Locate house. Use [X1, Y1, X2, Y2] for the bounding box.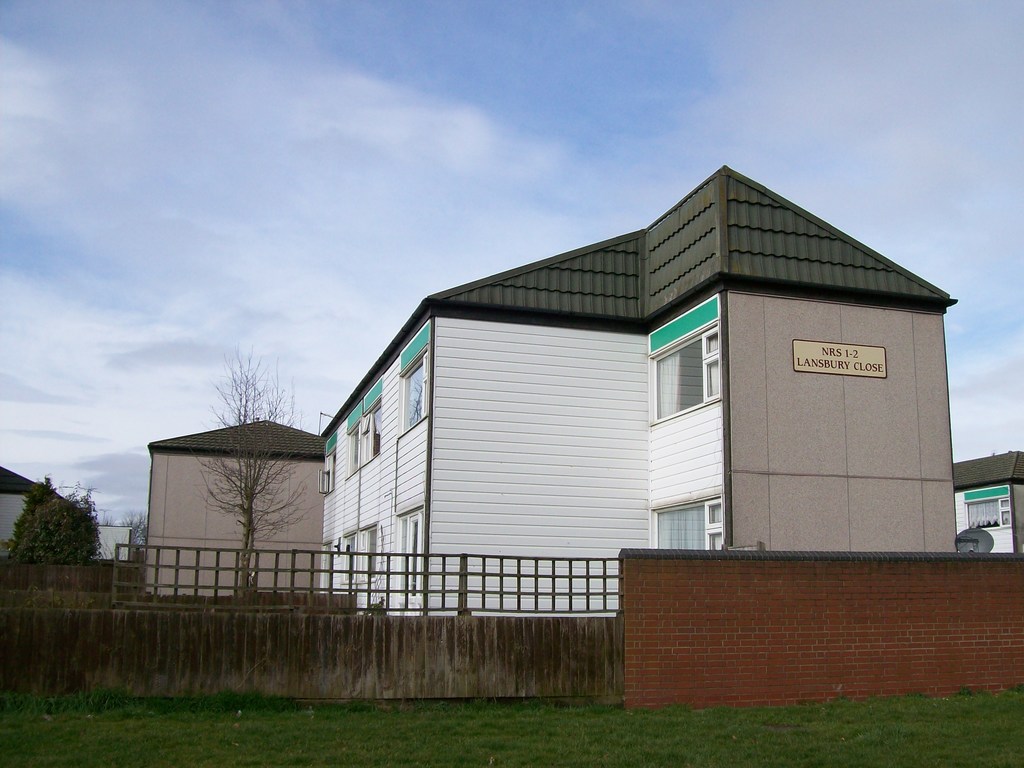
[290, 154, 949, 671].
